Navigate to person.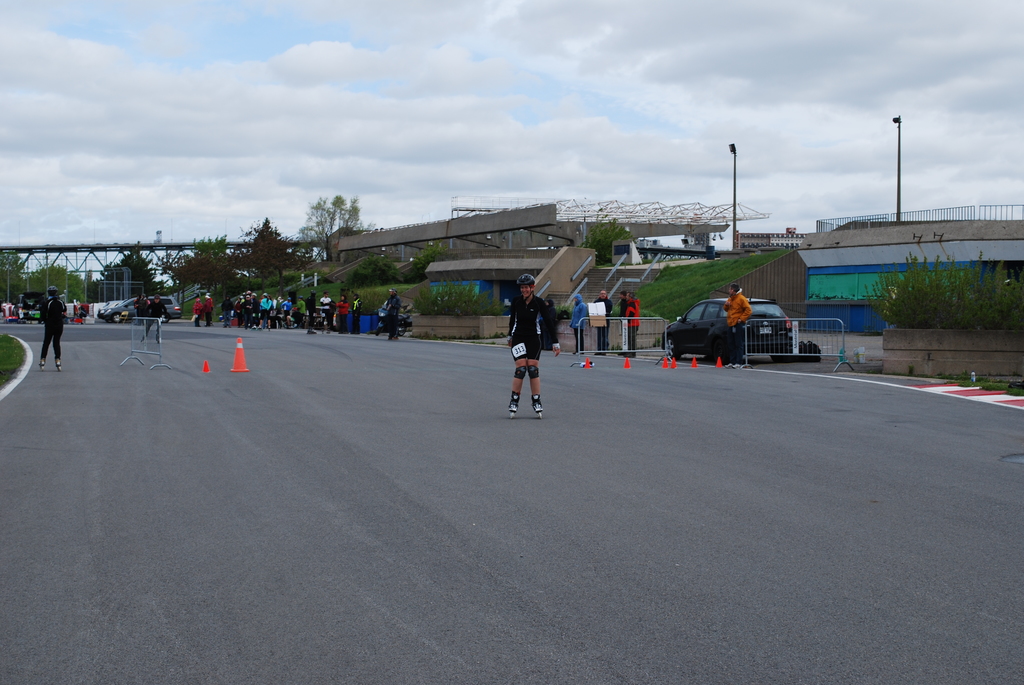
Navigation target: box=[723, 283, 752, 370].
